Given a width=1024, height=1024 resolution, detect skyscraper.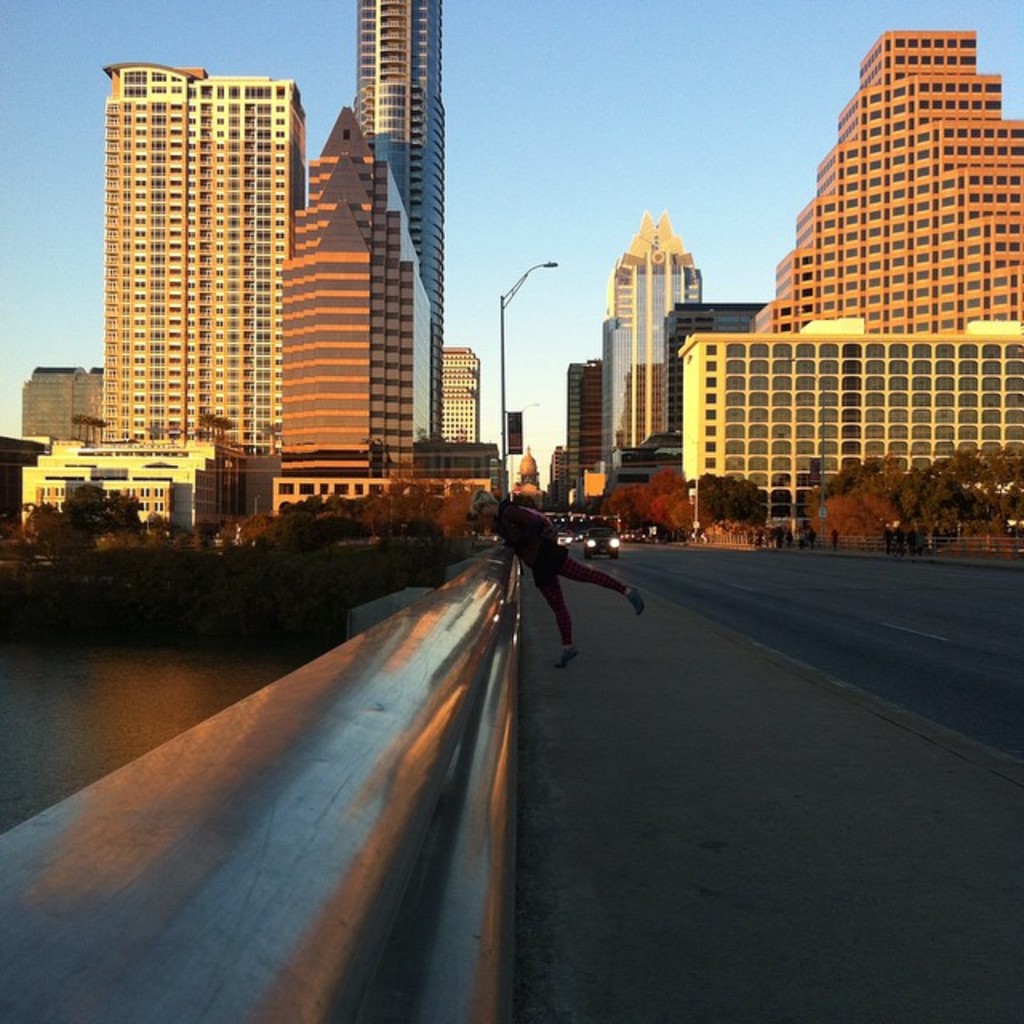
(left=70, top=34, right=358, bottom=507).
